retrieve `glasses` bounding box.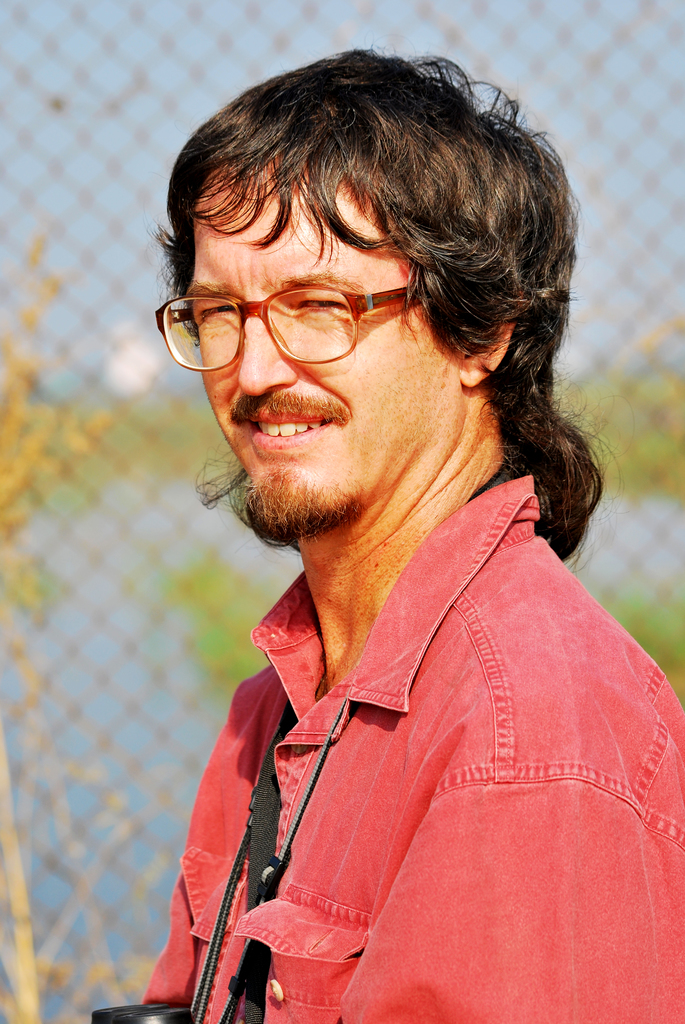
Bounding box: <bbox>160, 269, 466, 353</bbox>.
